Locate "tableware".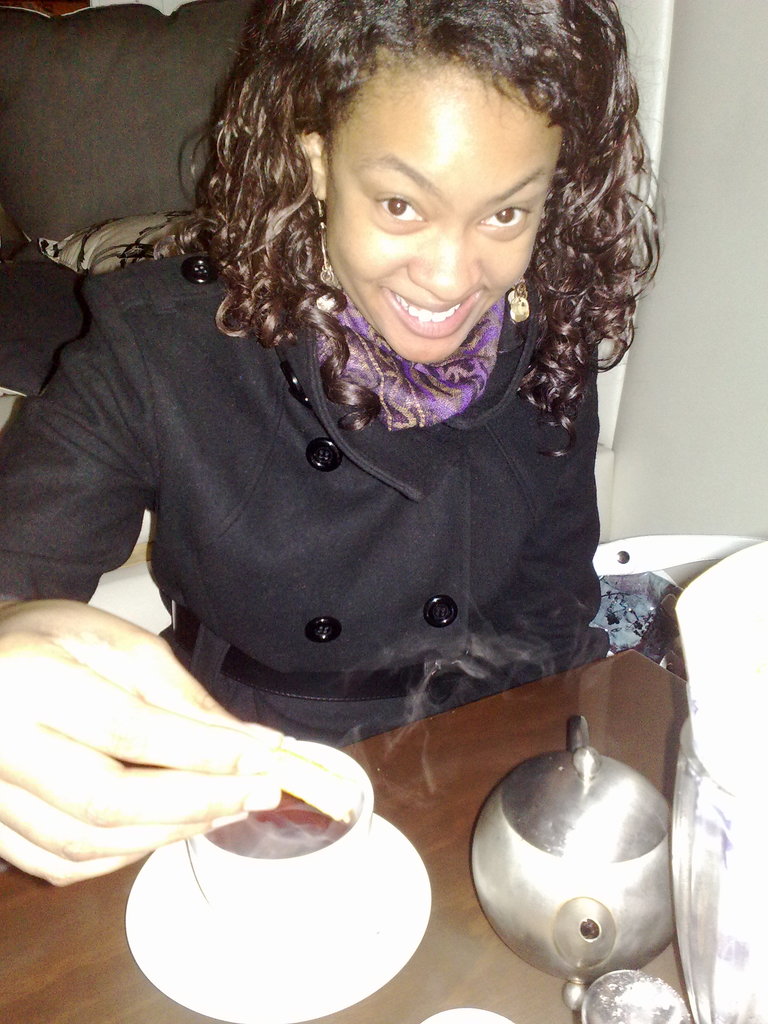
Bounding box: box=[673, 716, 767, 1023].
